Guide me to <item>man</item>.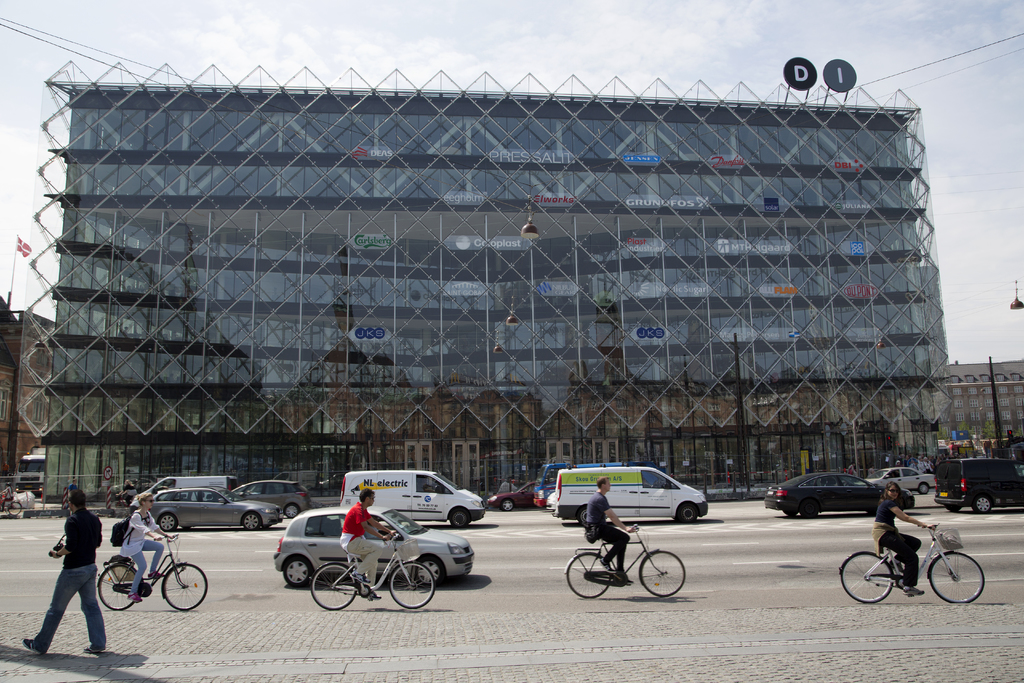
Guidance: bbox=(335, 486, 387, 593).
